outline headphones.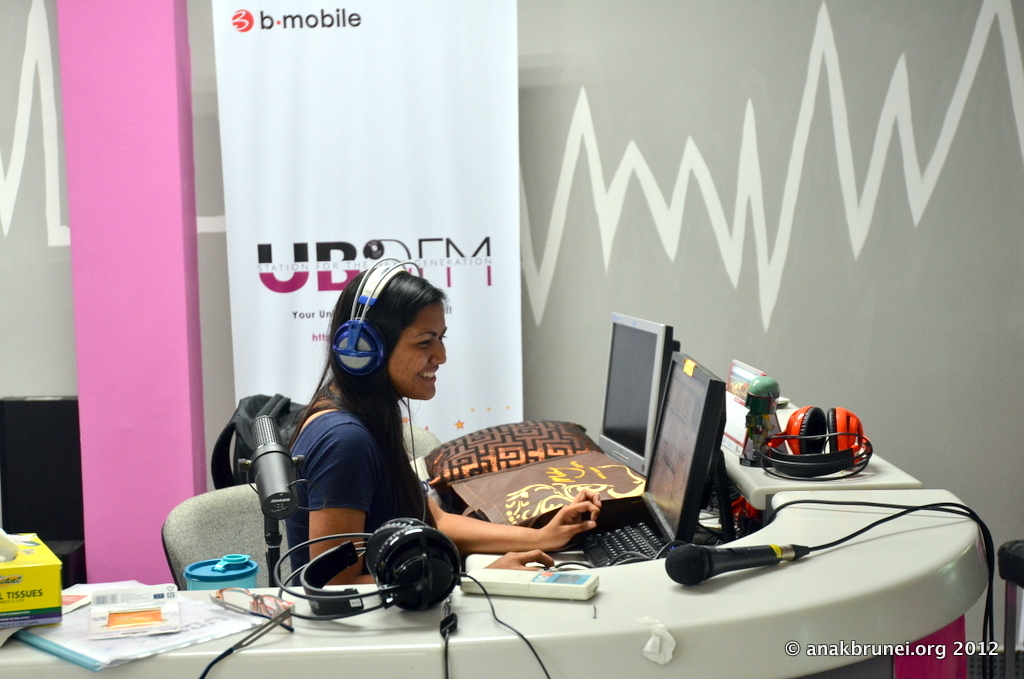
Outline: x1=329, y1=253, x2=424, y2=376.
